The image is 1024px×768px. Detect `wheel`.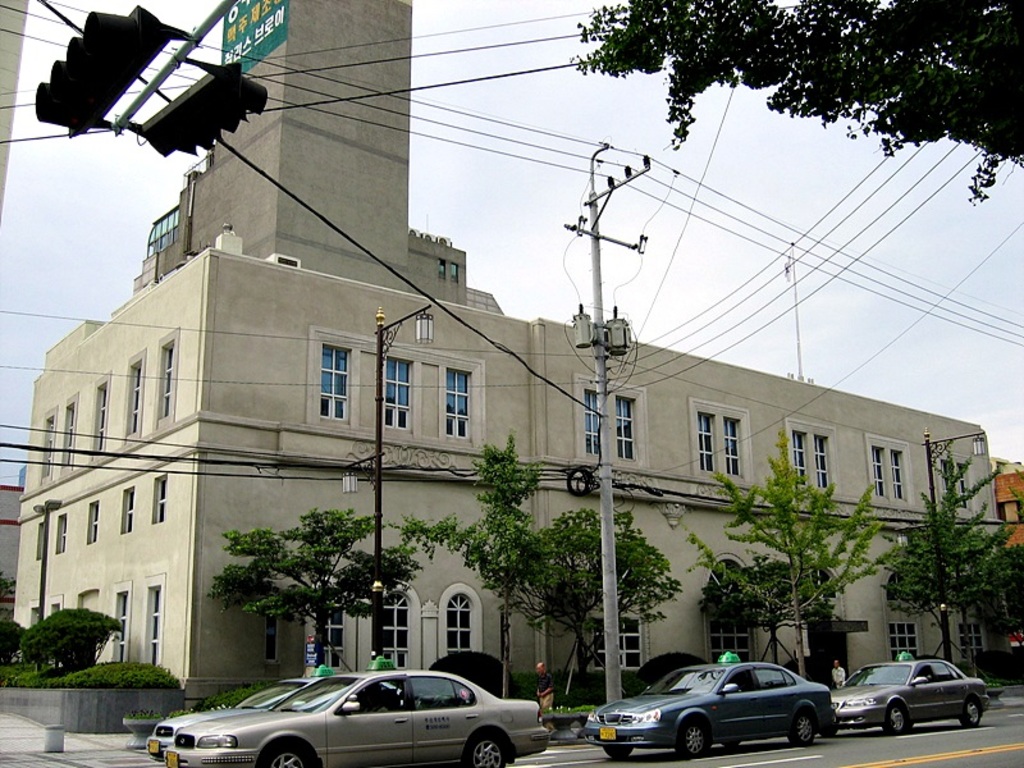
Detection: detection(963, 704, 978, 727).
